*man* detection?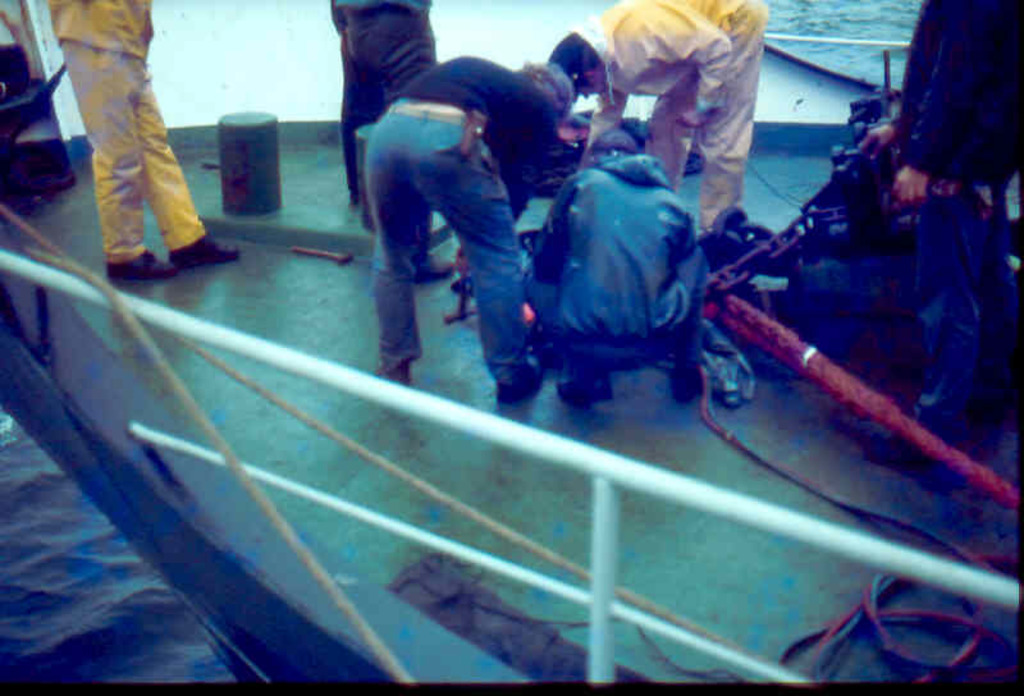
bbox(520, 130, 710, 408)
